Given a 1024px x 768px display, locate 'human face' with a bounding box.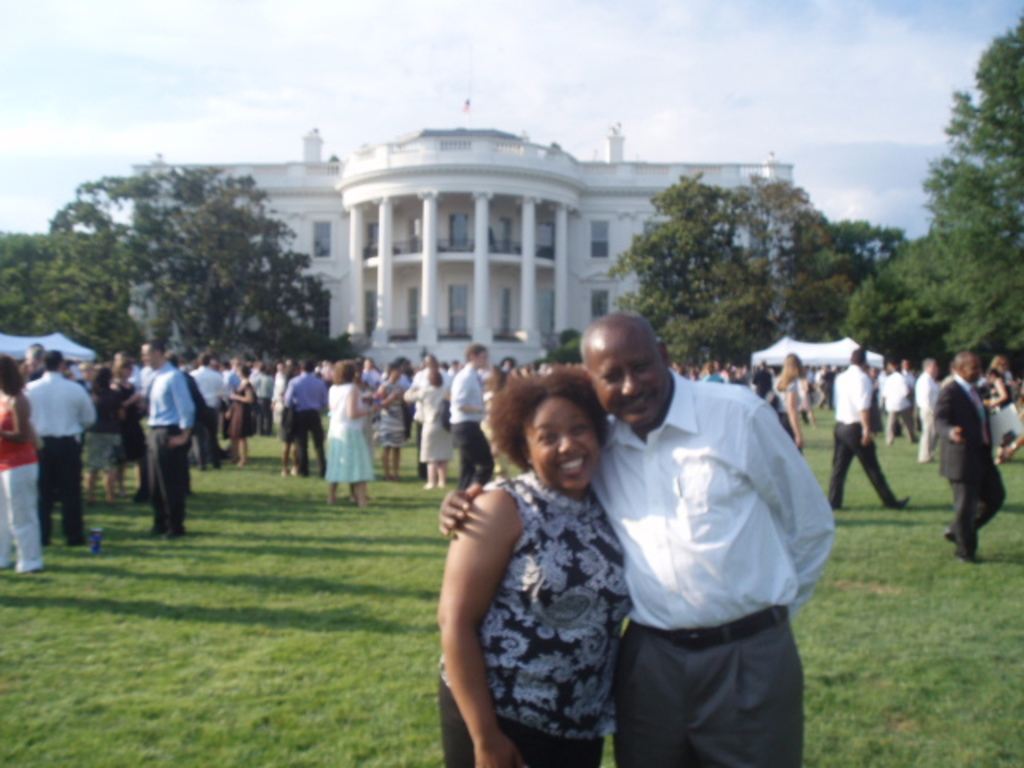
Located: (left=142, top=341, right=165, bottom=374).
